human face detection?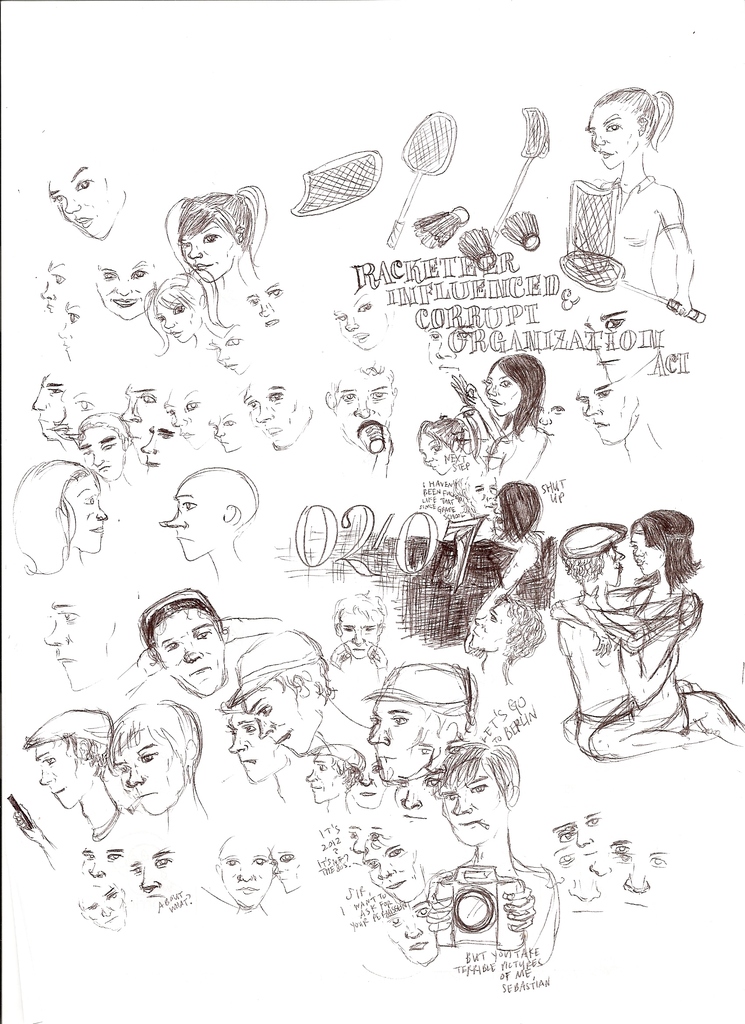
[left=161, top=481, right=227, bottom=564]
